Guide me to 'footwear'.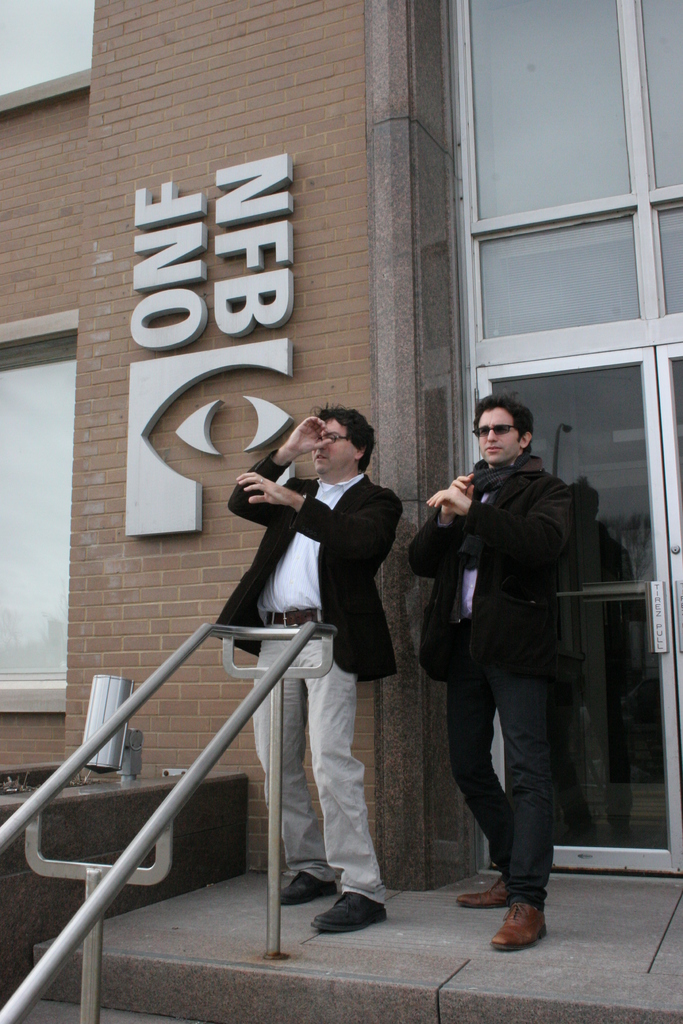
Guidance: locate(315, 894, 386, 934).
